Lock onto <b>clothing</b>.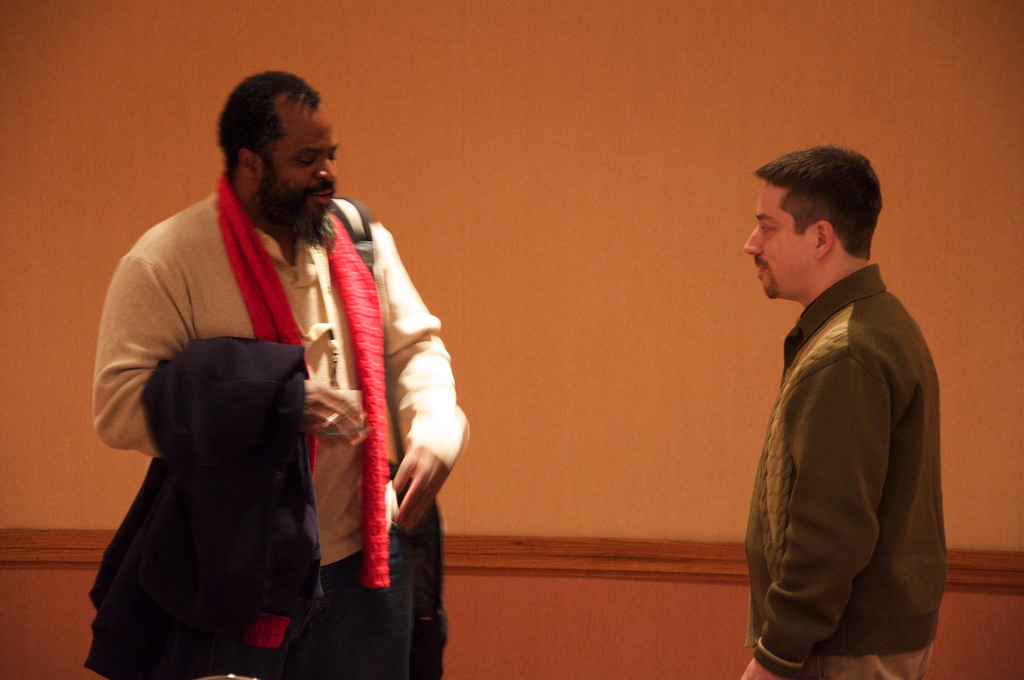
Locked: (740,257,954,677).
